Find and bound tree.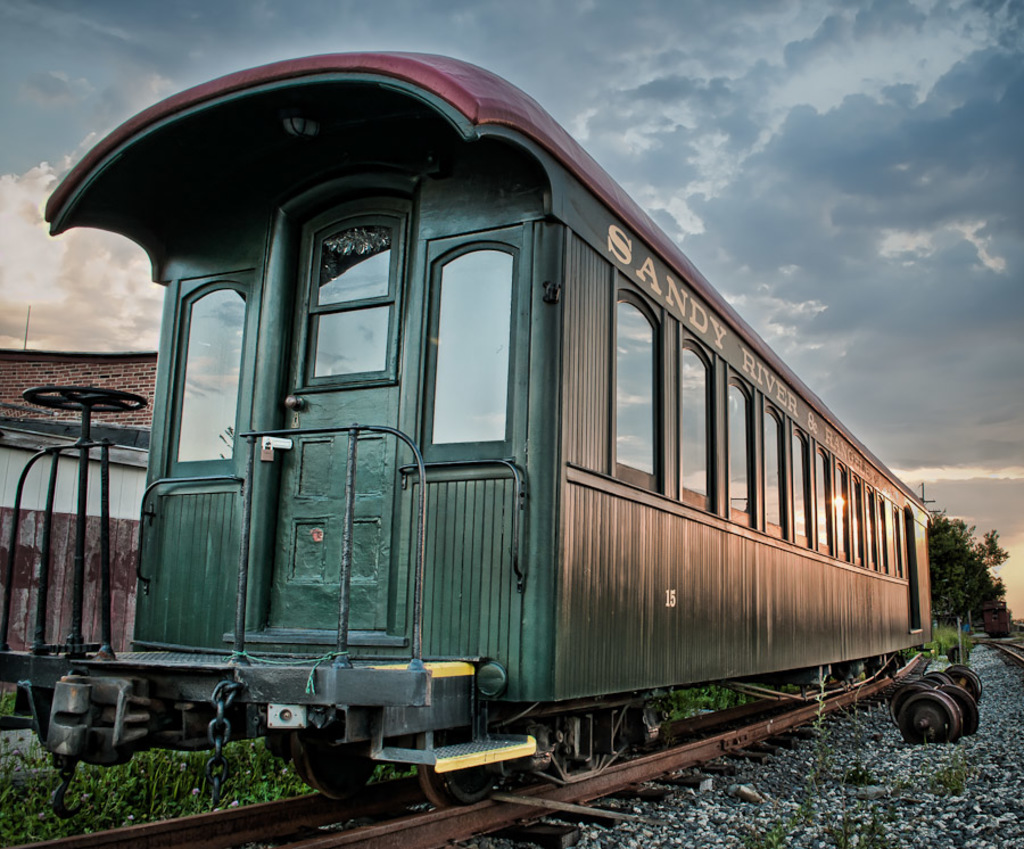
Bound: Rect(923, 502, 1010, 633).
